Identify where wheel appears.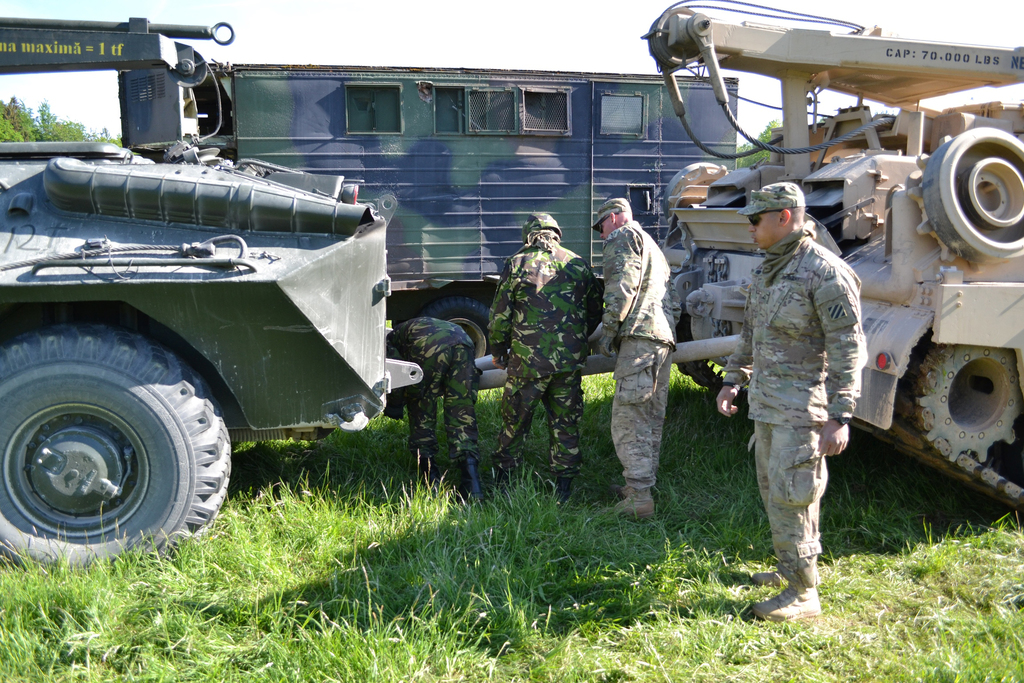
Appears at <box>669,165,728,232</box>.
